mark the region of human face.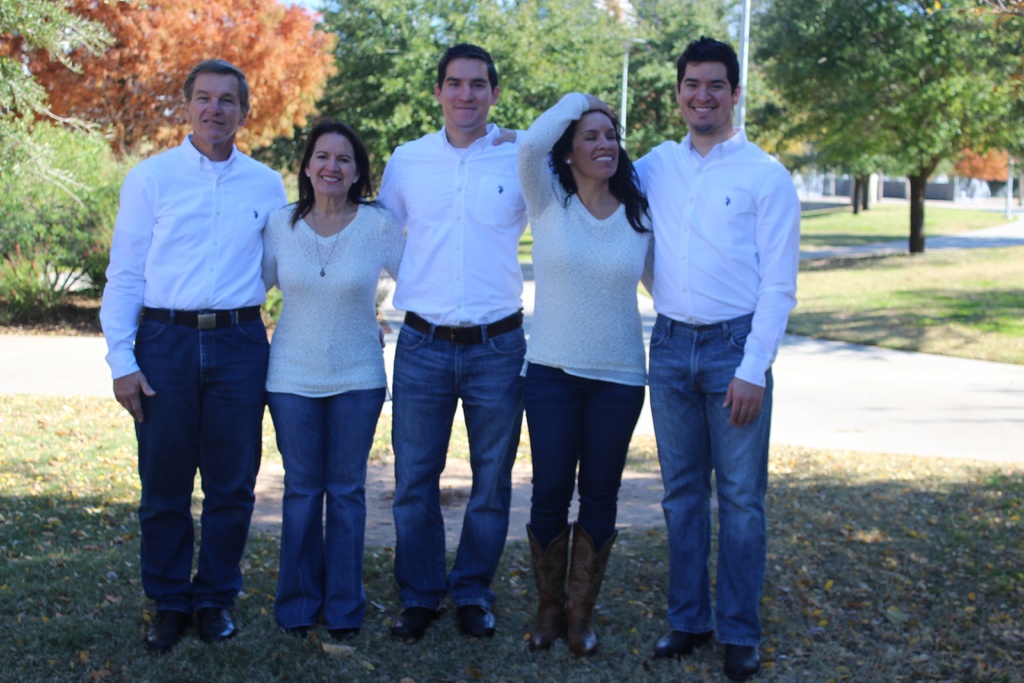
Region: pyautogui.locateOnScreen(573, 110, 620, 173).
